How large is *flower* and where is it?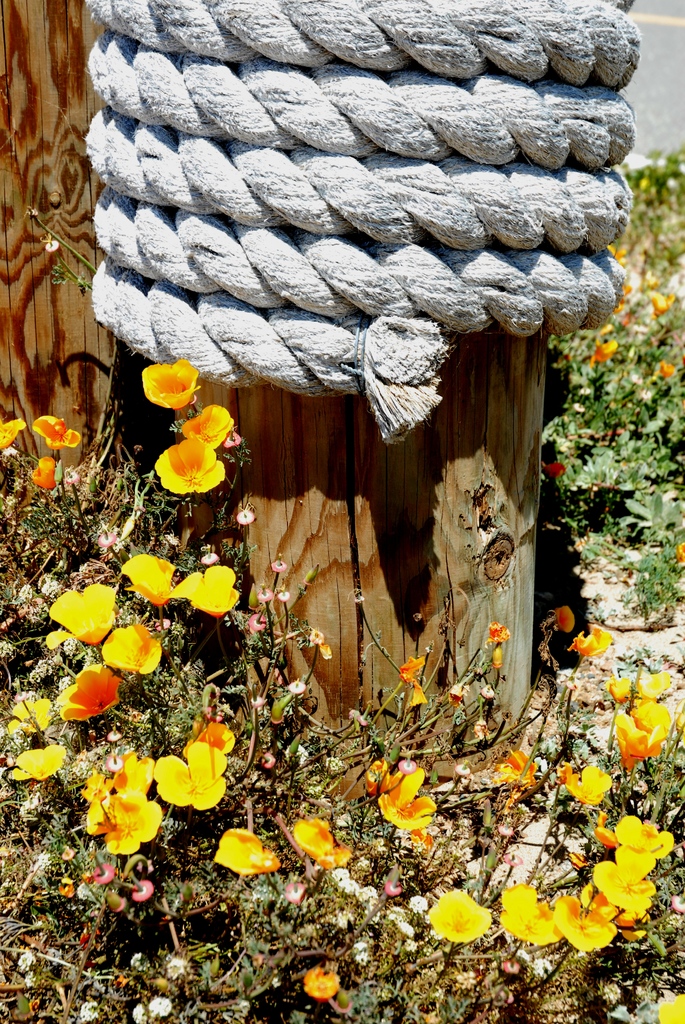
Bounding box: bbox(555, 884, 617, 948).
